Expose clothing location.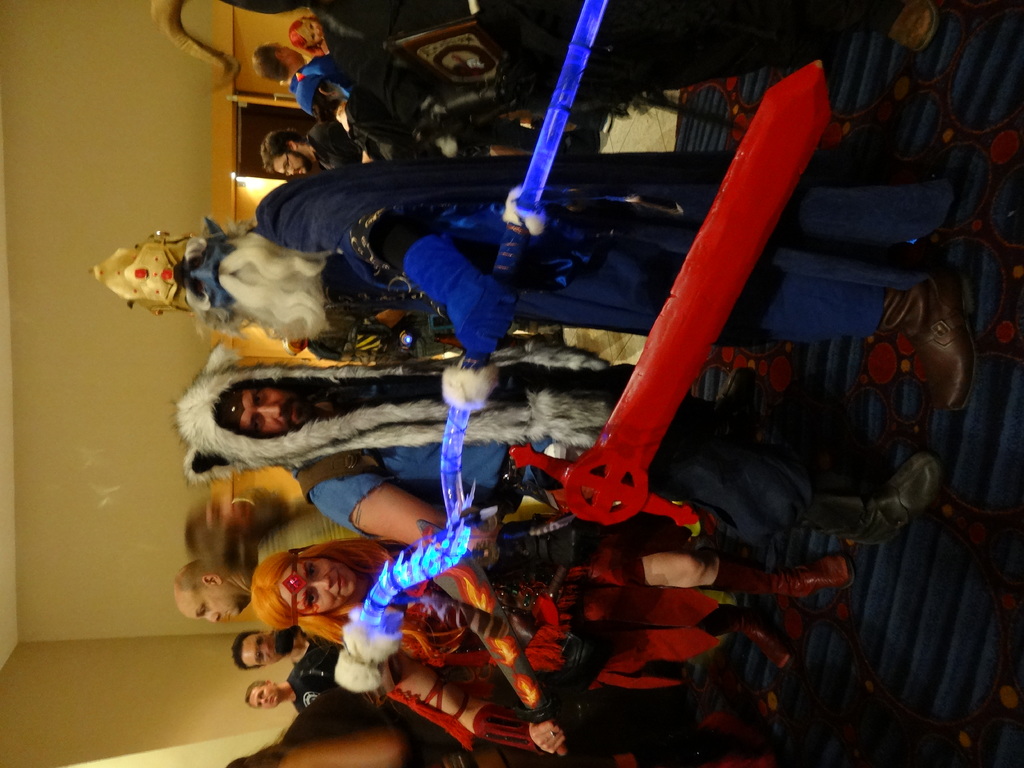
Exposed at box(287, 643, 340, 716).
